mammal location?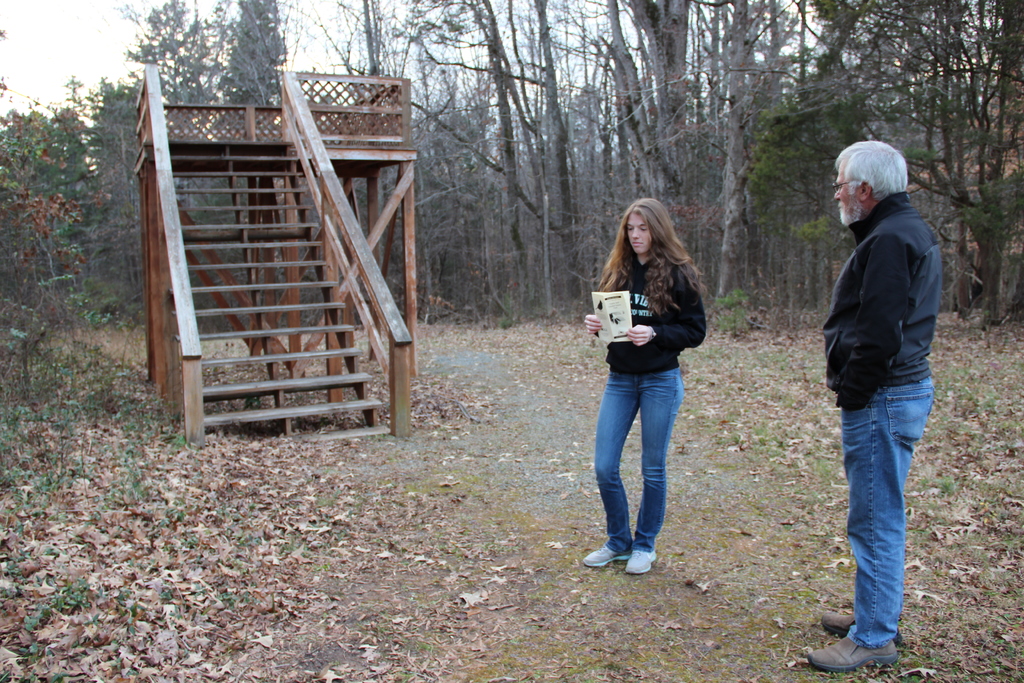
x1=584, y1=193, x2=728, y2=536
